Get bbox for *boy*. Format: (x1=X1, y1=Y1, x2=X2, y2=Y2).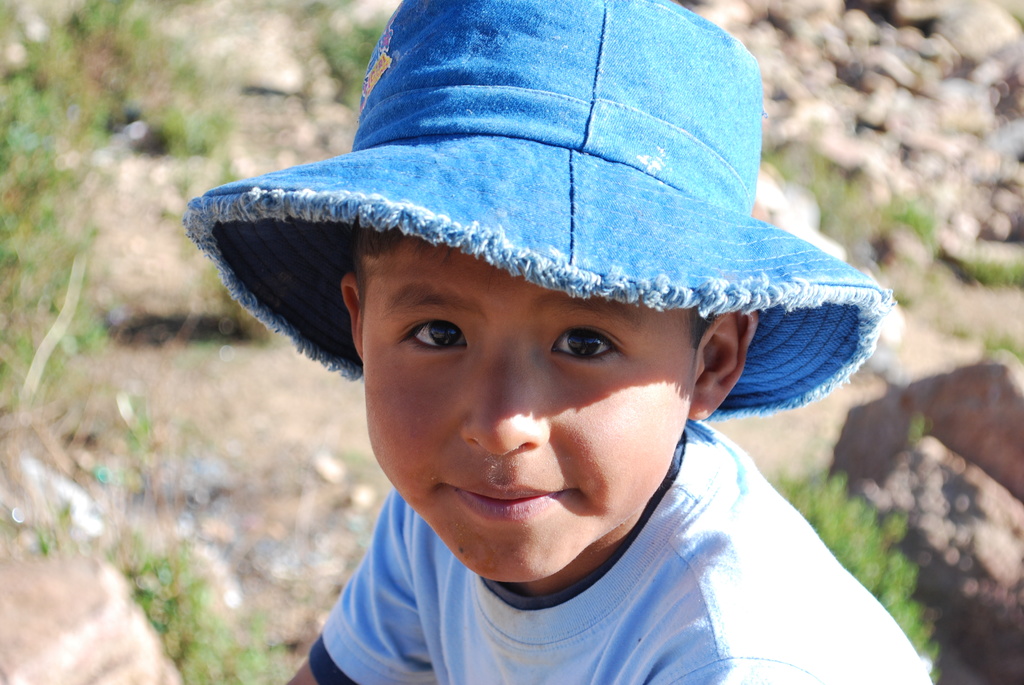
(x1=173, y1=58, x2=913, y2=674).
